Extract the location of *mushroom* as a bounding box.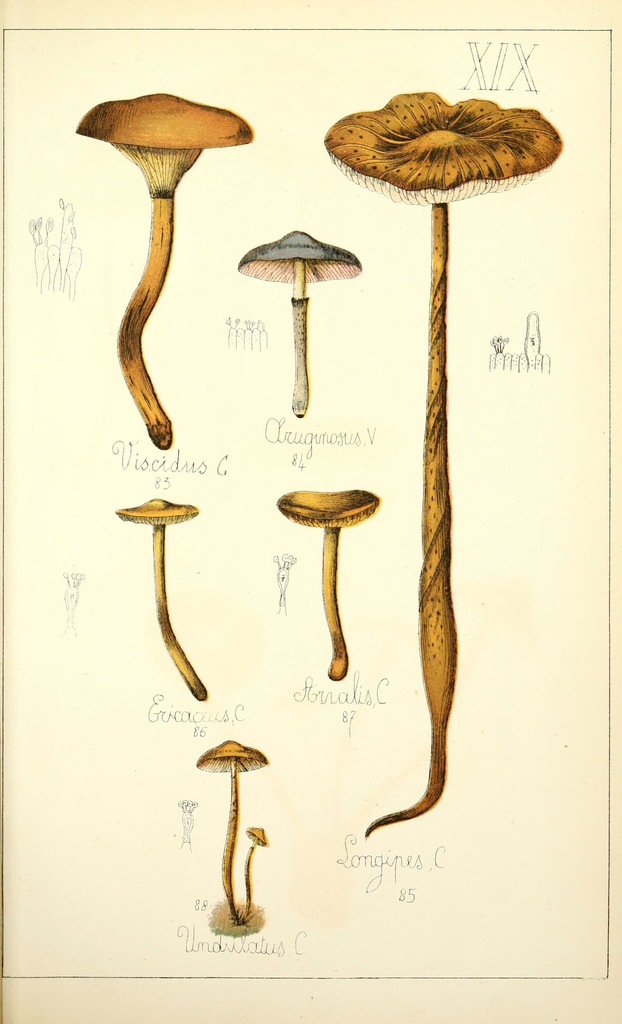
[left=197, top=740, right=266, bottom=921].
